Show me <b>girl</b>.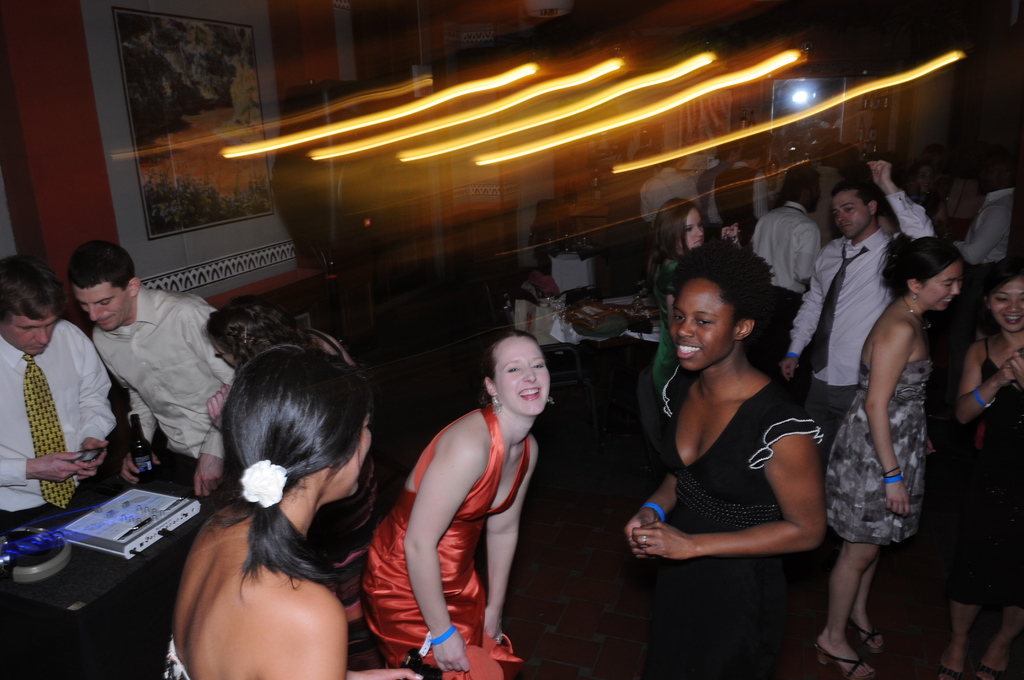
<b>girl</b> is here: l=632, t=243, r=822, b=679.
